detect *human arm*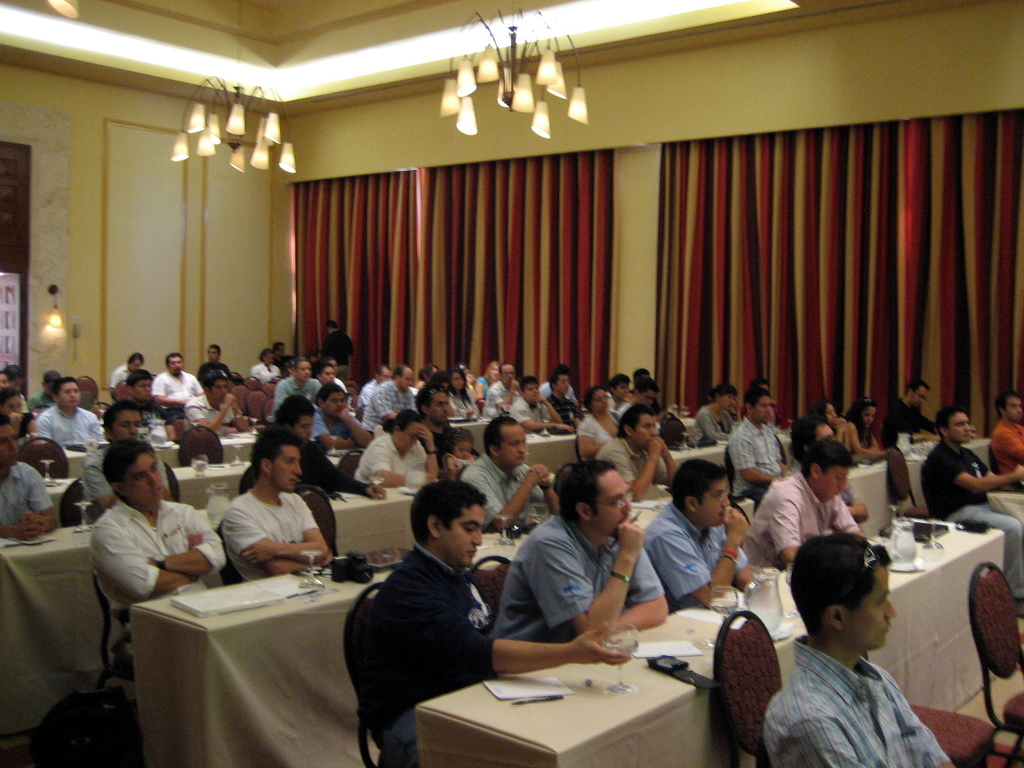
<bbox>521, 519, 645, 645</bbox>
